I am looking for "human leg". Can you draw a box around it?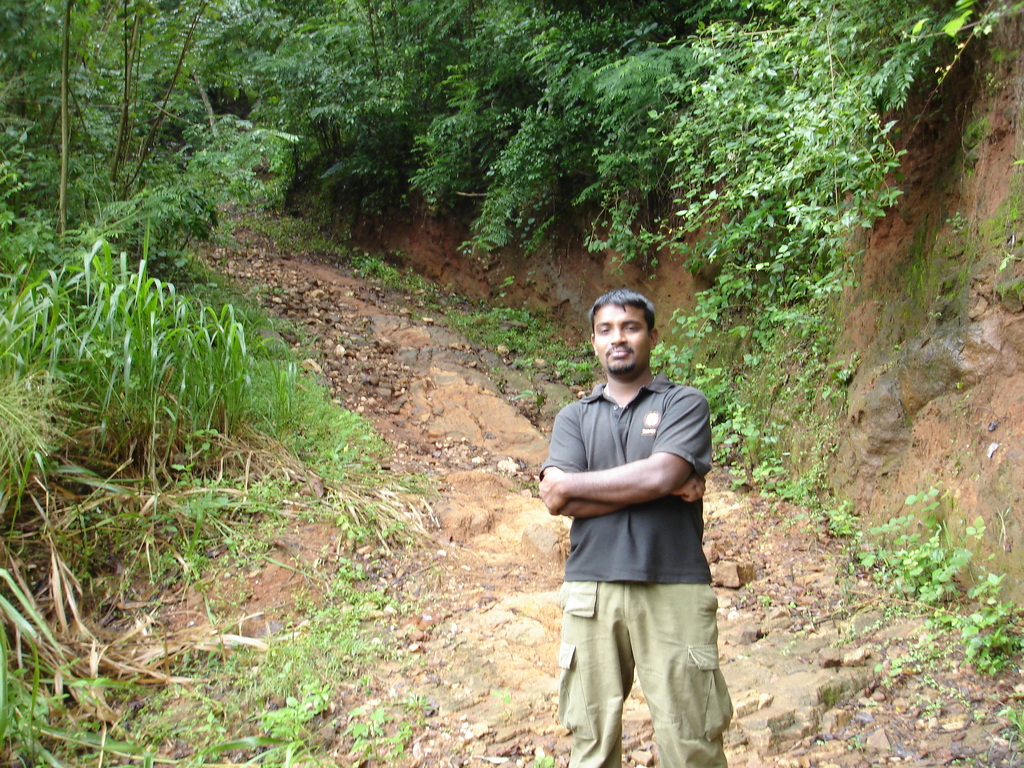
Sure, the bounding box is region(557, 589, 630, 767).
